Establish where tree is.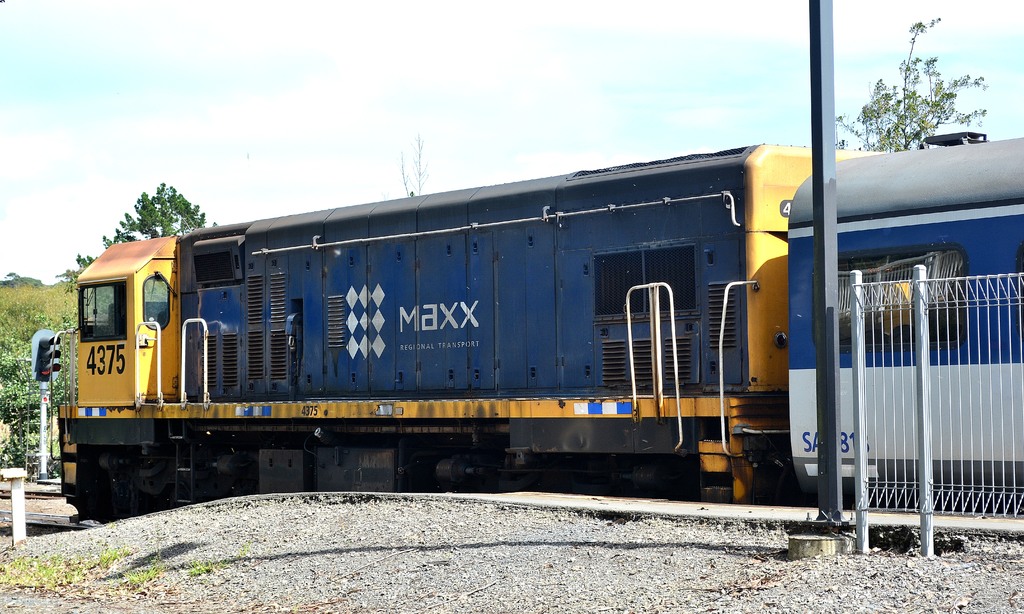
Established at locate(54, 180, 220, 295).
